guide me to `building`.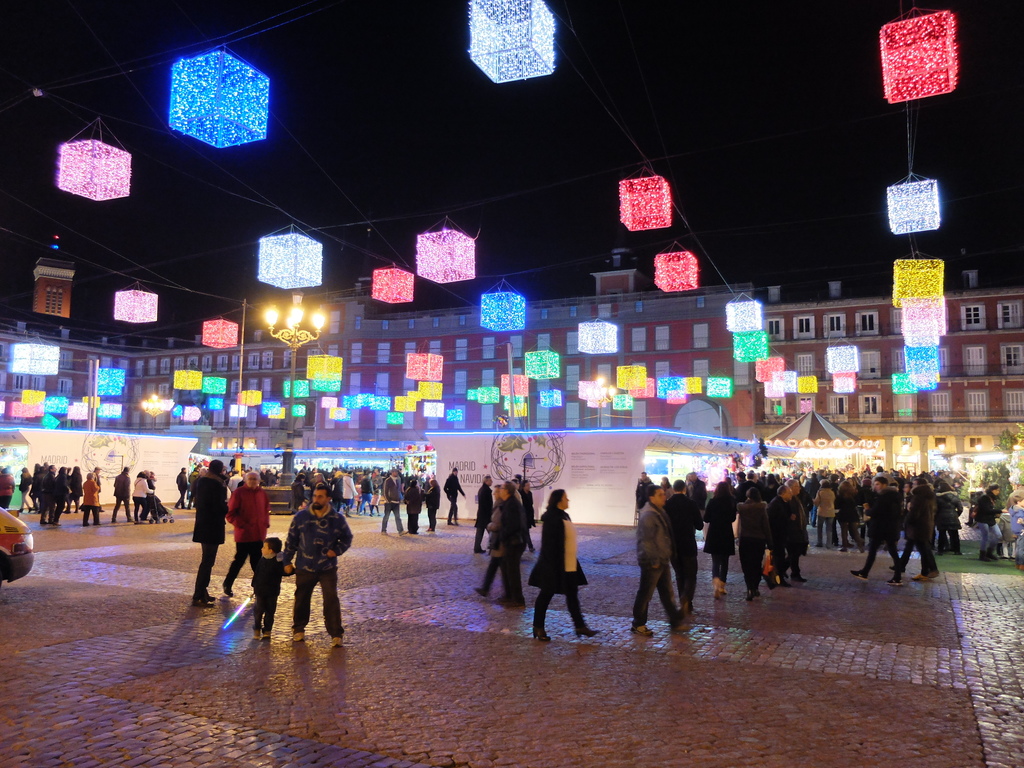
Guidance: (x1=0, y1=246, x2=1023, y2=460).
